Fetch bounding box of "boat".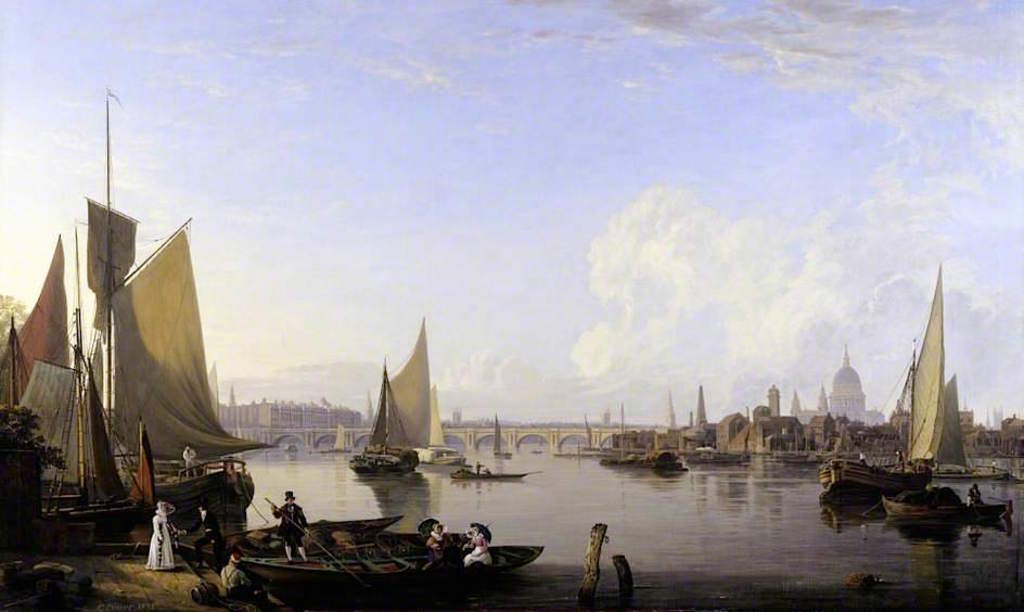
Bbox: [789,277,1008,532].
